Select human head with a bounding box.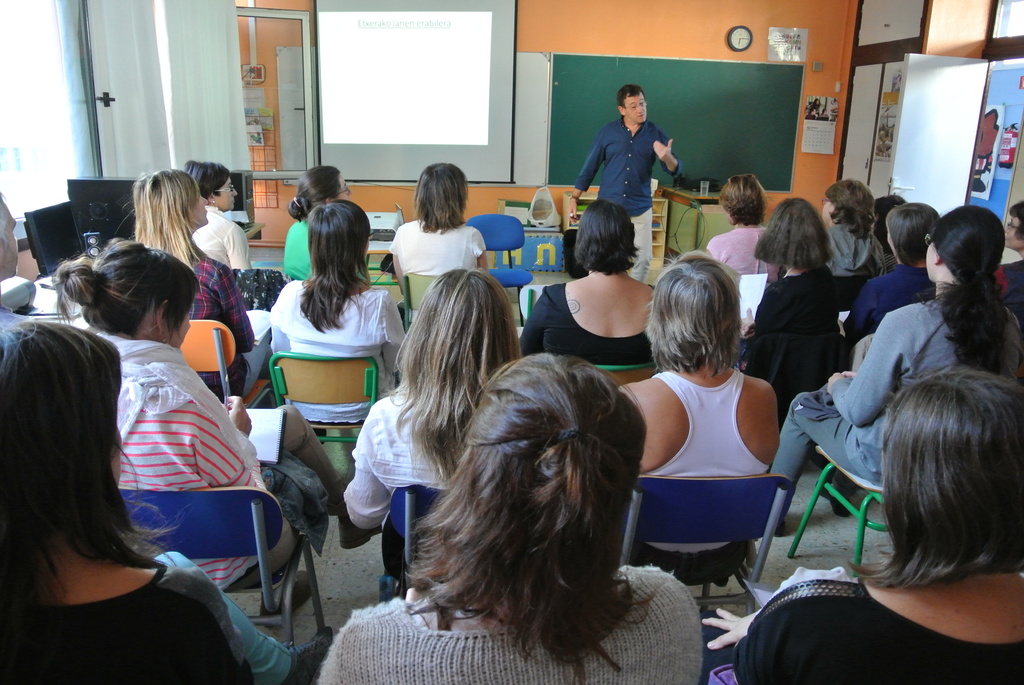
left=1004, top=200, right=1023, bottom=253.
